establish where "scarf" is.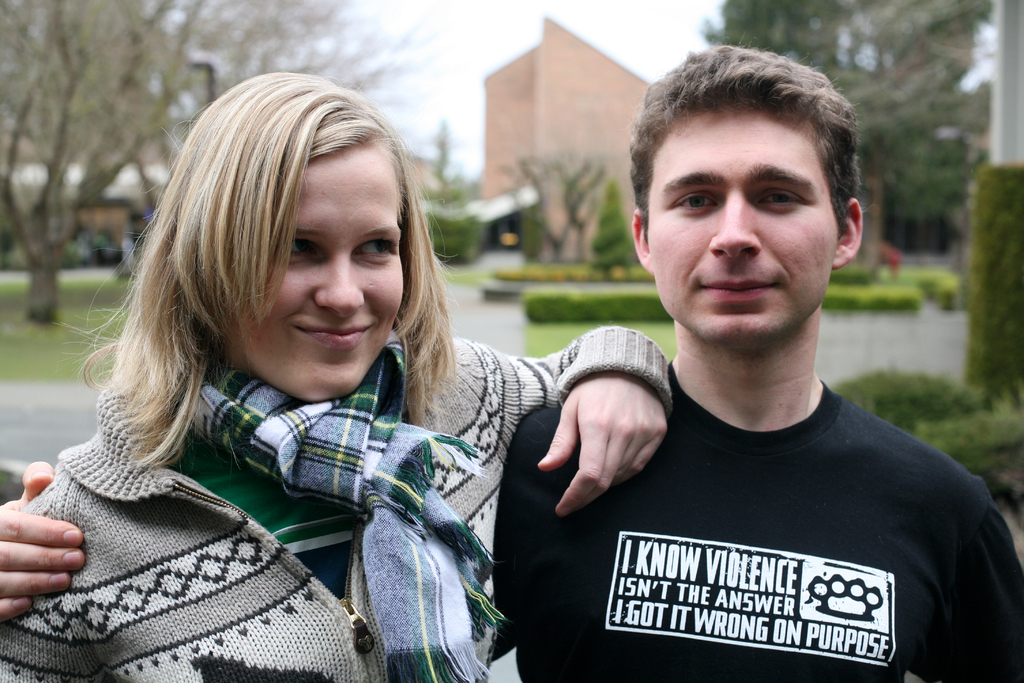
Established at [x1=188, y1=336, x2=502, y2=682].
